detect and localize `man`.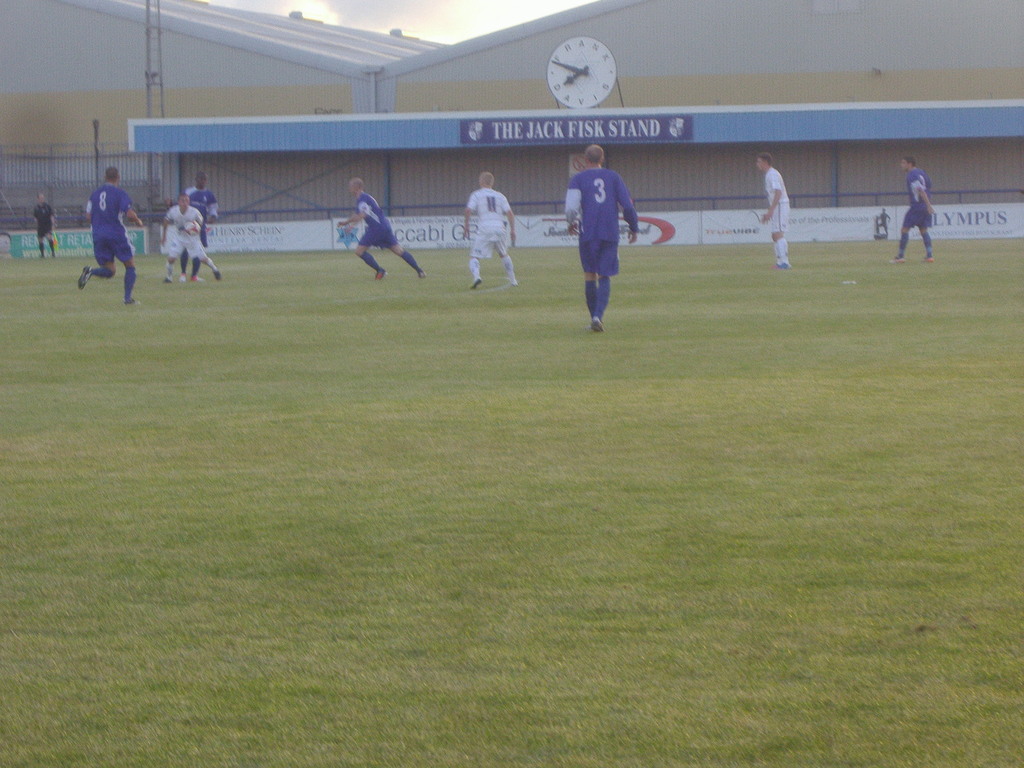
Localized at l=336, t=182, r=425, b=281.
